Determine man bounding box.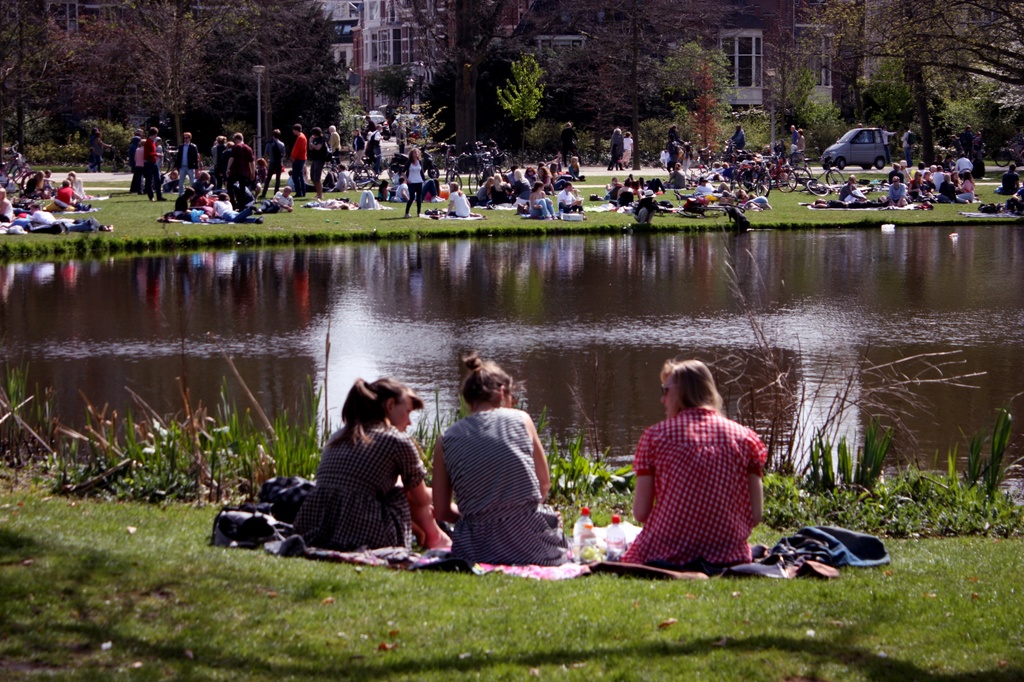
Determined: [898, 126, 914, 159].
